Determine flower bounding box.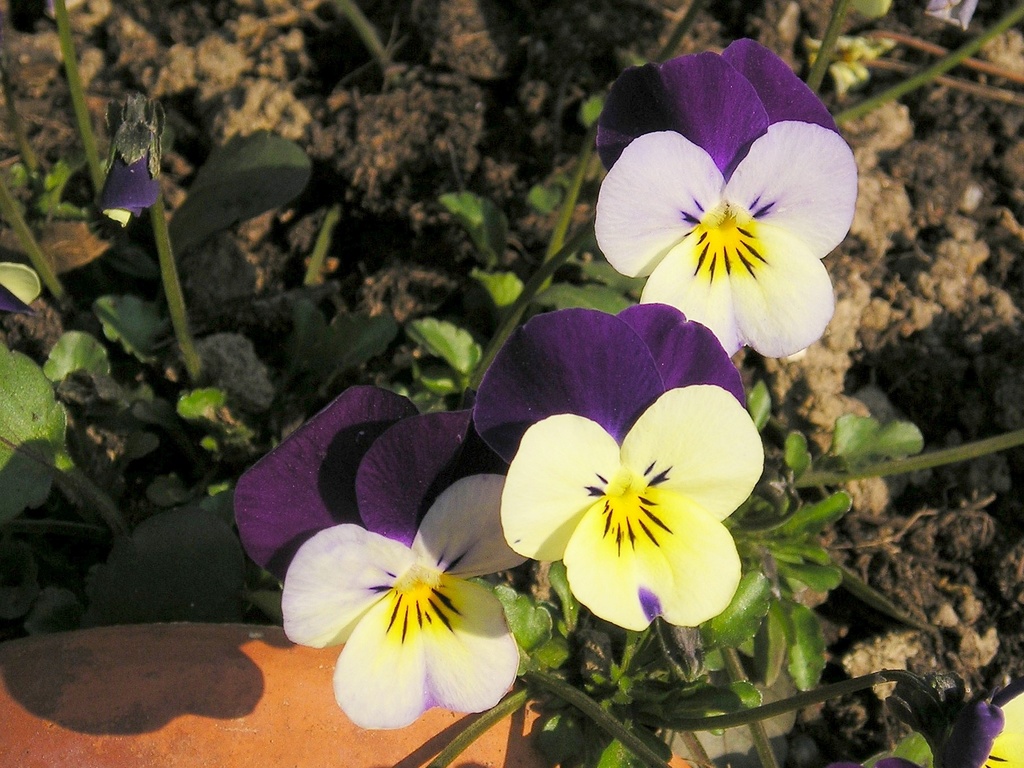
Determined: [left=596, top=74, right=858, bottom=371].
